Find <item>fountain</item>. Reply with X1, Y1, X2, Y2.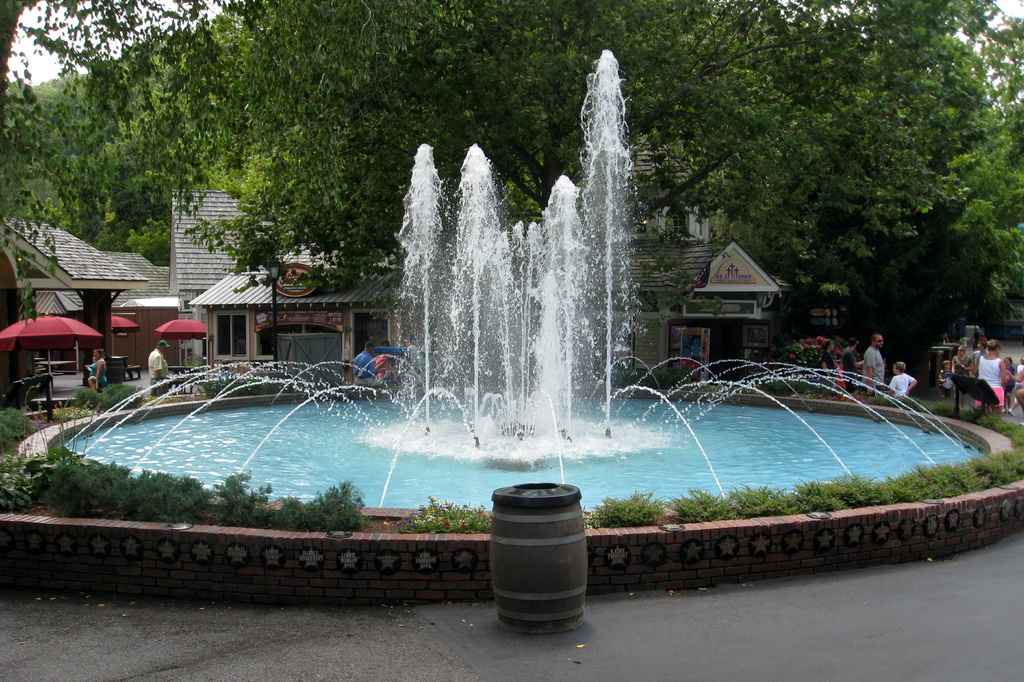
47, 93, 956, 587.
